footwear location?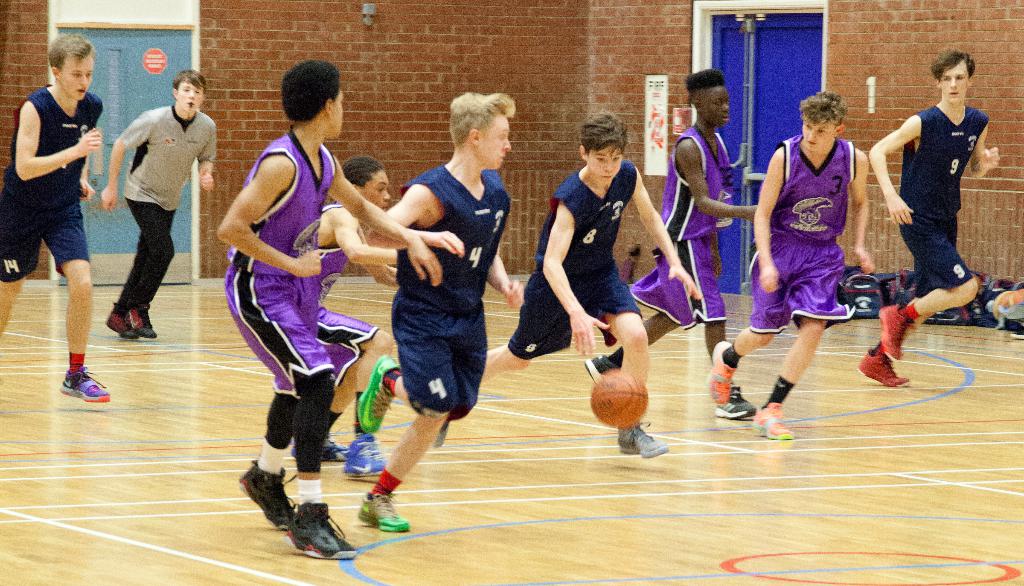
[x1=285, y1=500, x2=357, y2=559]
